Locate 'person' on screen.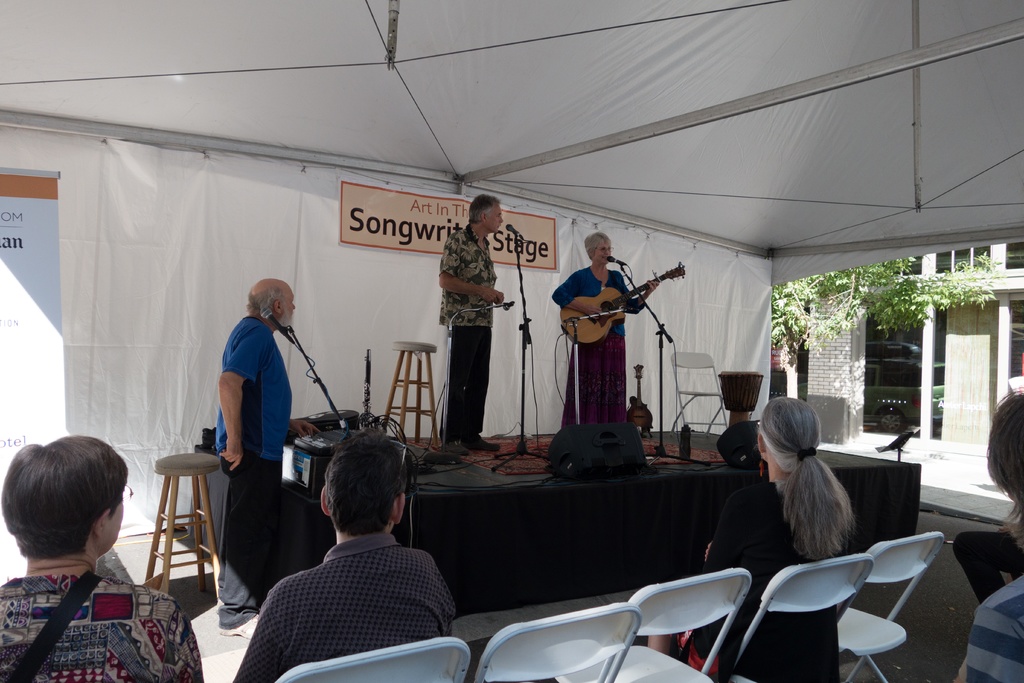
On screen at BBox(433, 199, 502, 459).
